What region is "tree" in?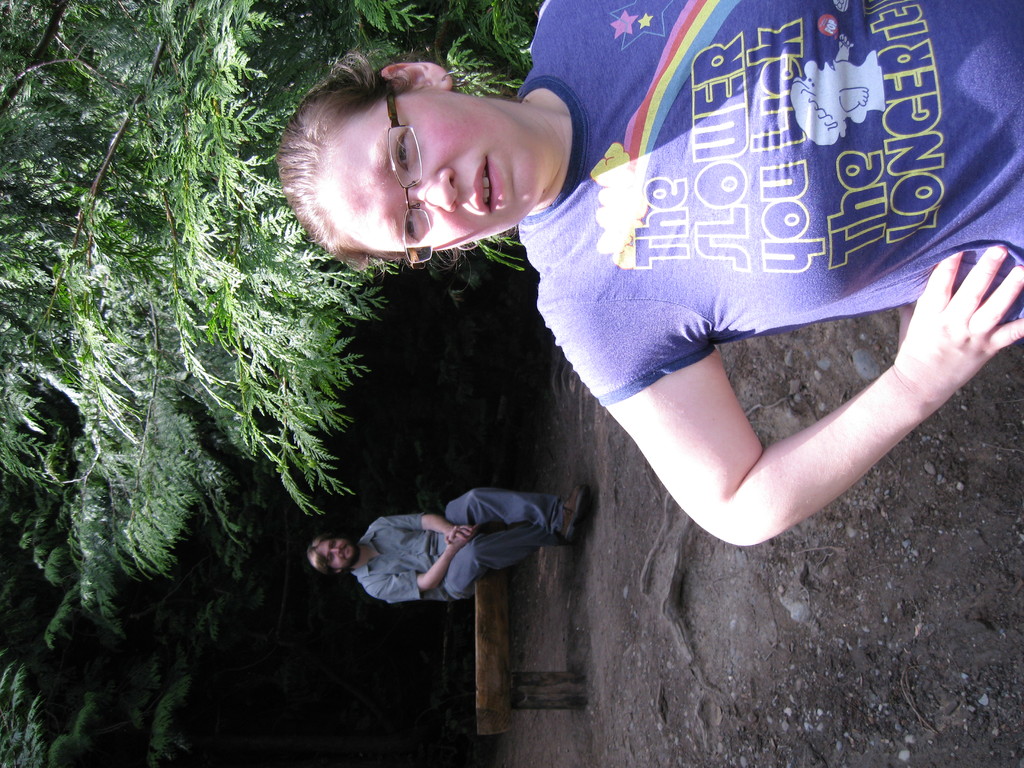
{"left": 3, "top": 4, "right": 529, "bottom": 628}.
